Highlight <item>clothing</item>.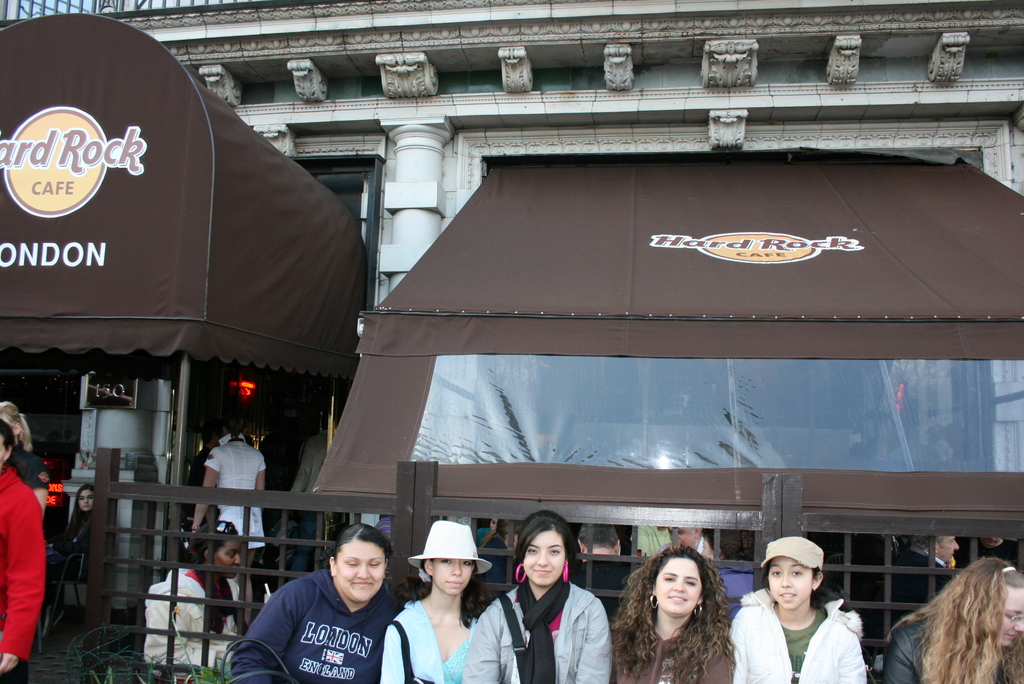
Highlighted region: x1=473, y1=578, x2=612, y2=683.
